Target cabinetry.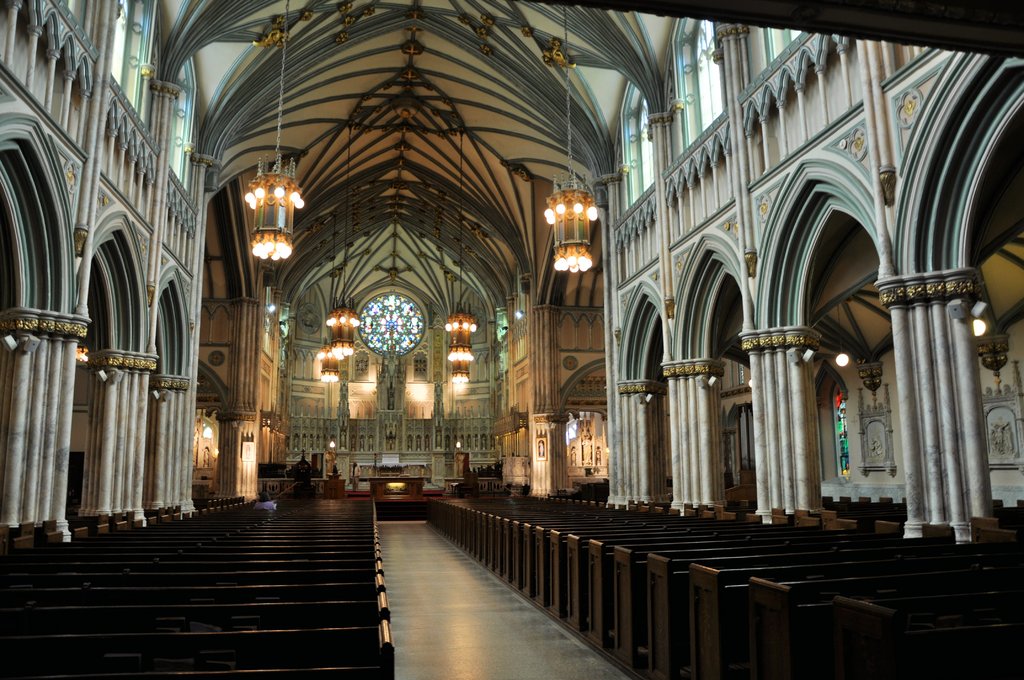
Target region: Rect(364, 476, 426, 499).
